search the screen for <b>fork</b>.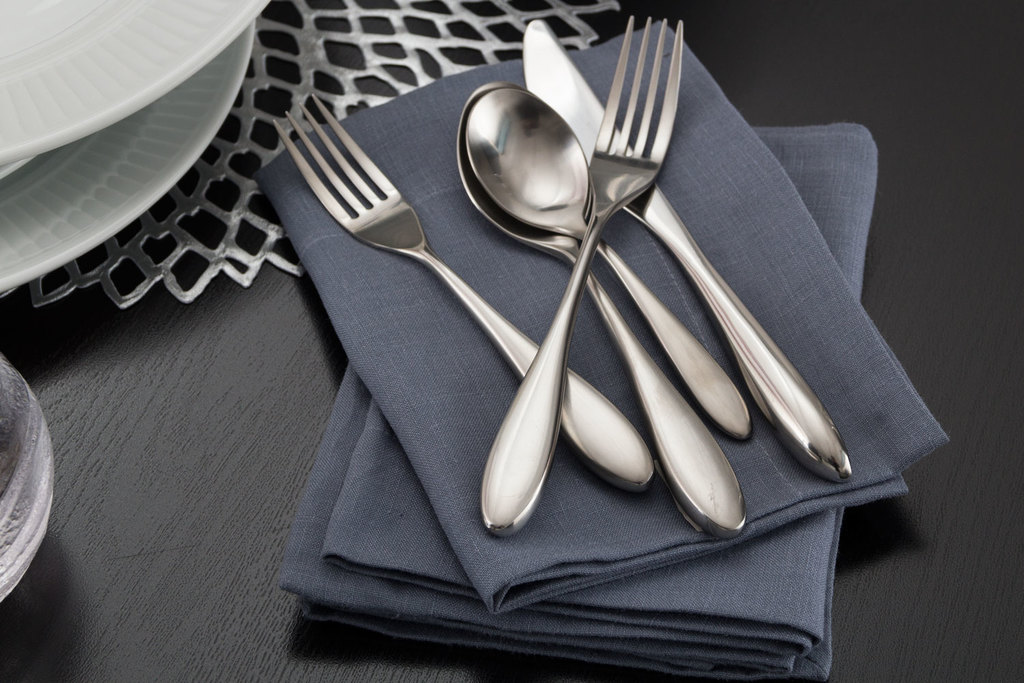
Found at left=477, top=16, right=687, bottom=540.
